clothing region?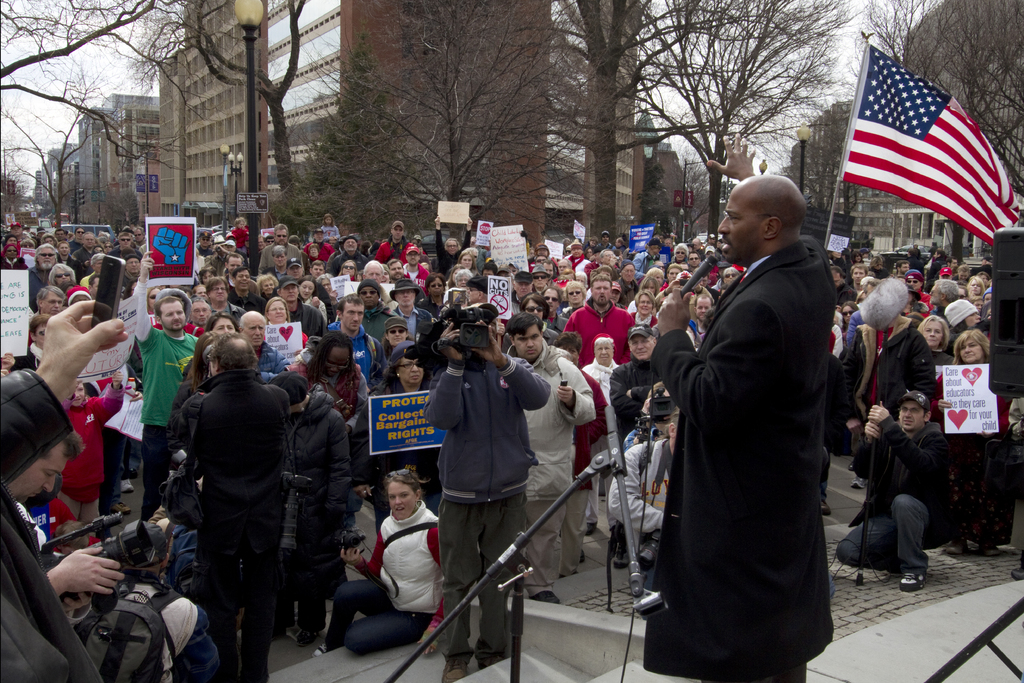
347,345,436,537
